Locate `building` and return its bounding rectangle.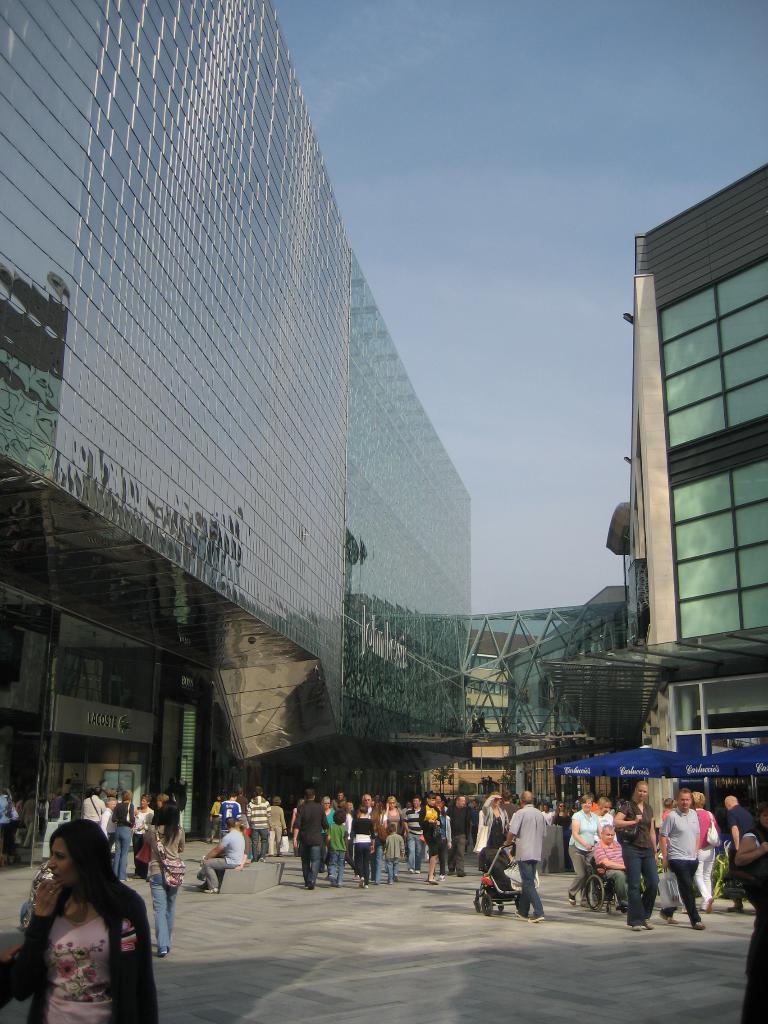
(0, 0, 351, 840).
